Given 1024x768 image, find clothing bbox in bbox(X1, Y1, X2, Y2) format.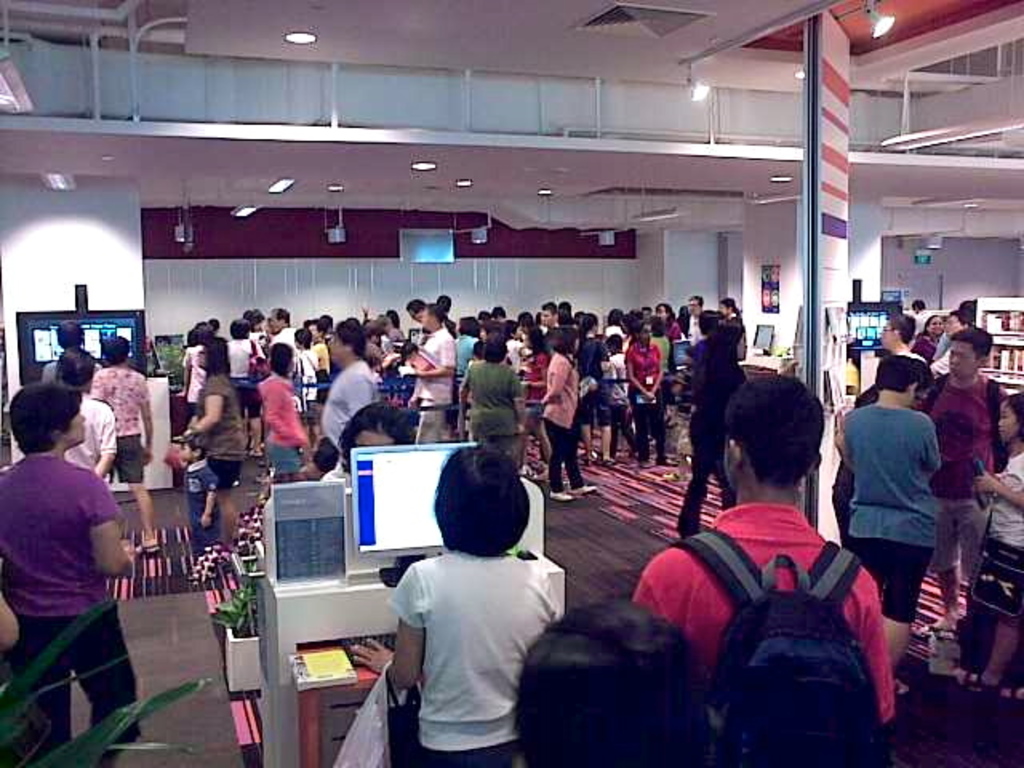
bbox(626, 506, 891, 718).
